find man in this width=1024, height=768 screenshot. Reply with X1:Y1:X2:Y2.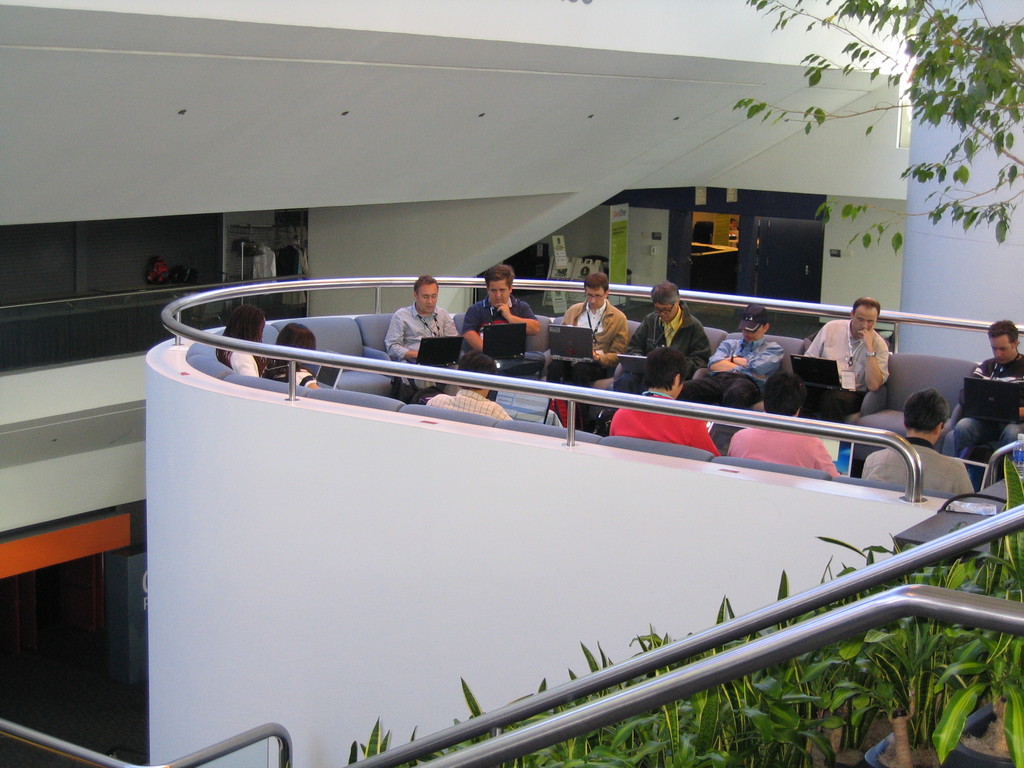
633:286:715:380.
